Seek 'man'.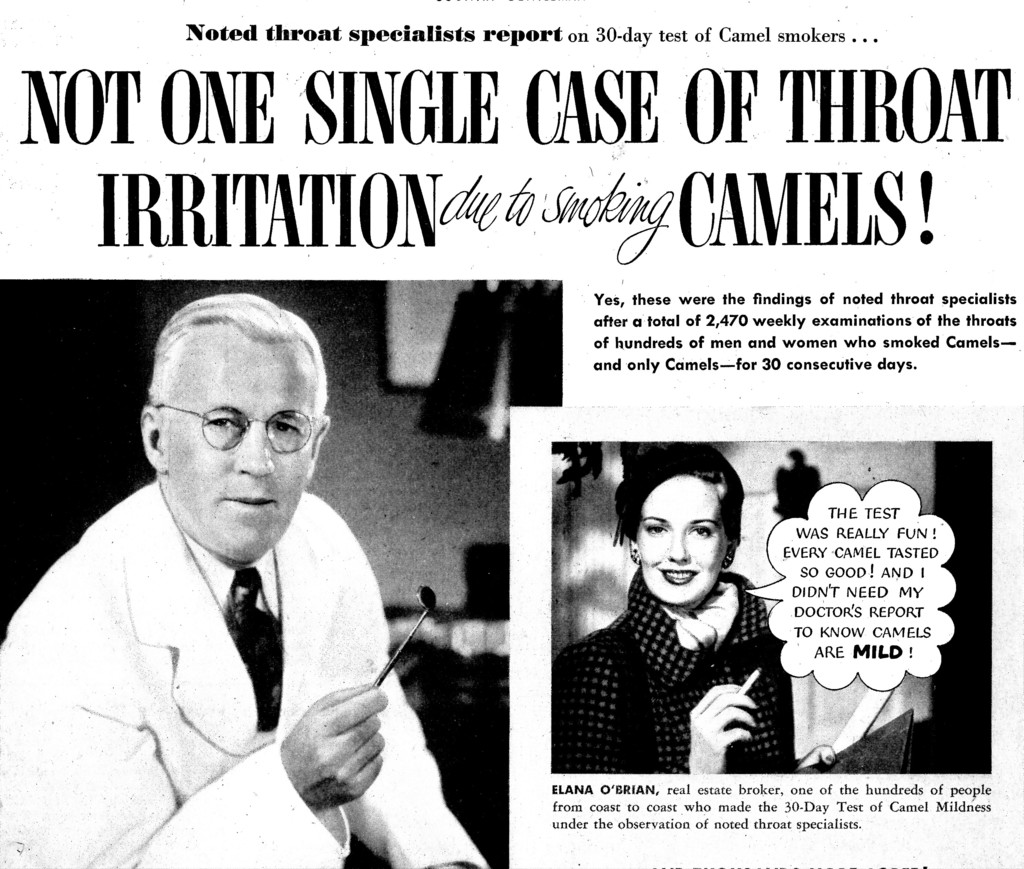
{"left": 0, "top": 289, "right": 493, "bottom": 868}.
